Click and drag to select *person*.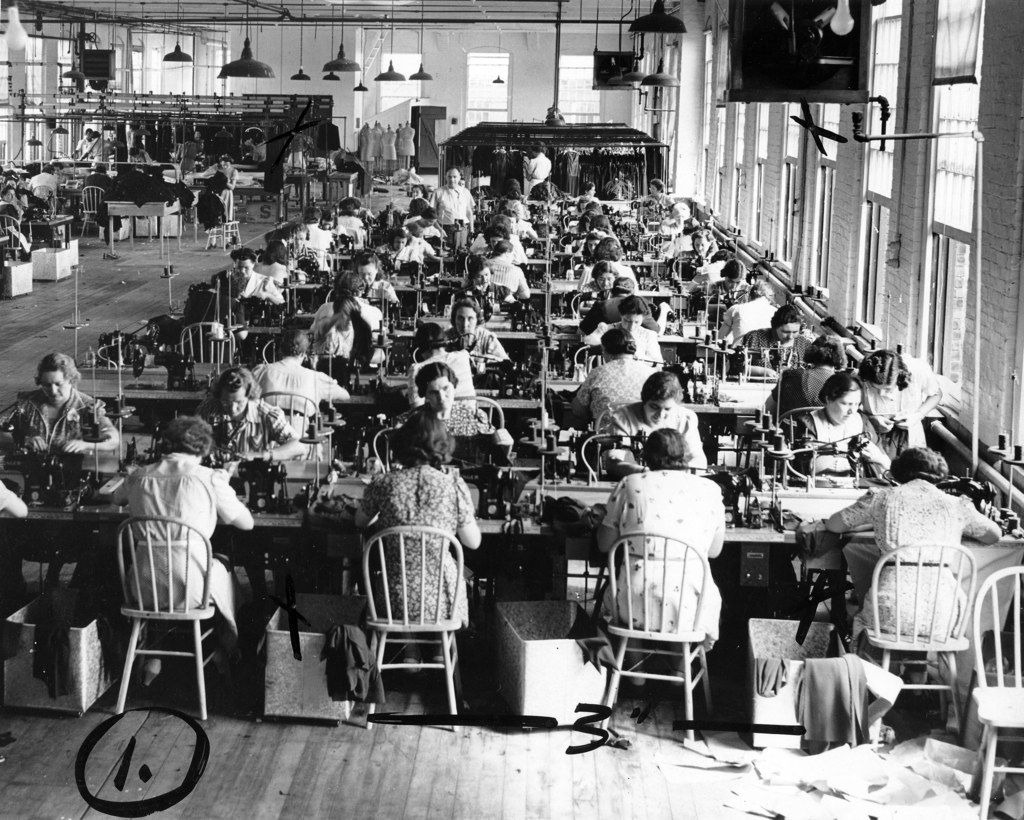
Selection: locate(462, 239, 531, 302).
